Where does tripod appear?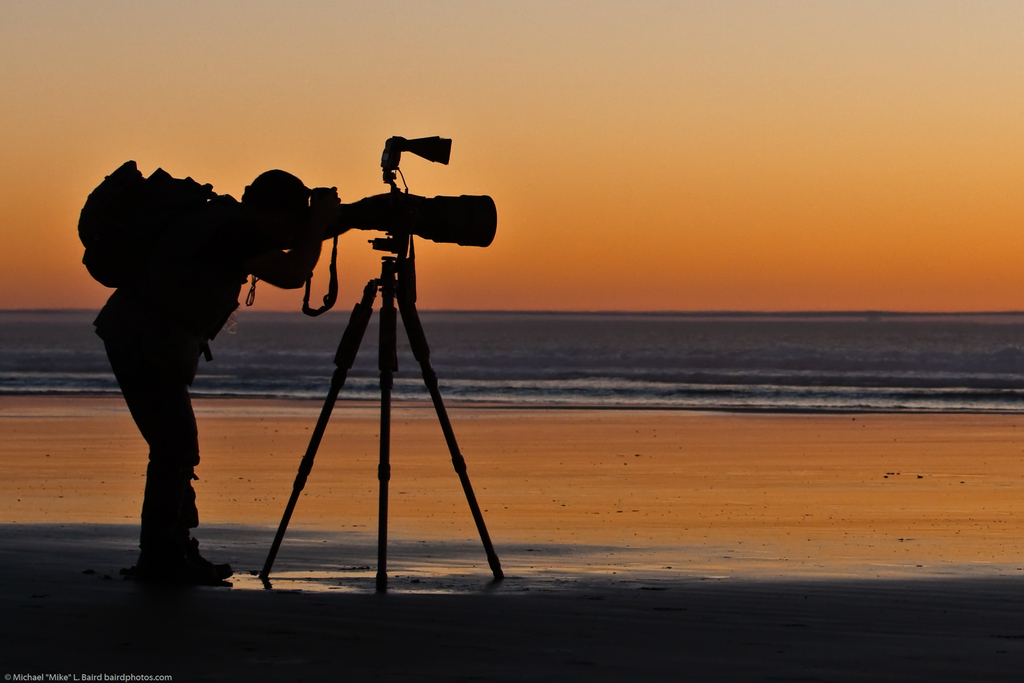
Appears at [256, 253, 506, 588].
